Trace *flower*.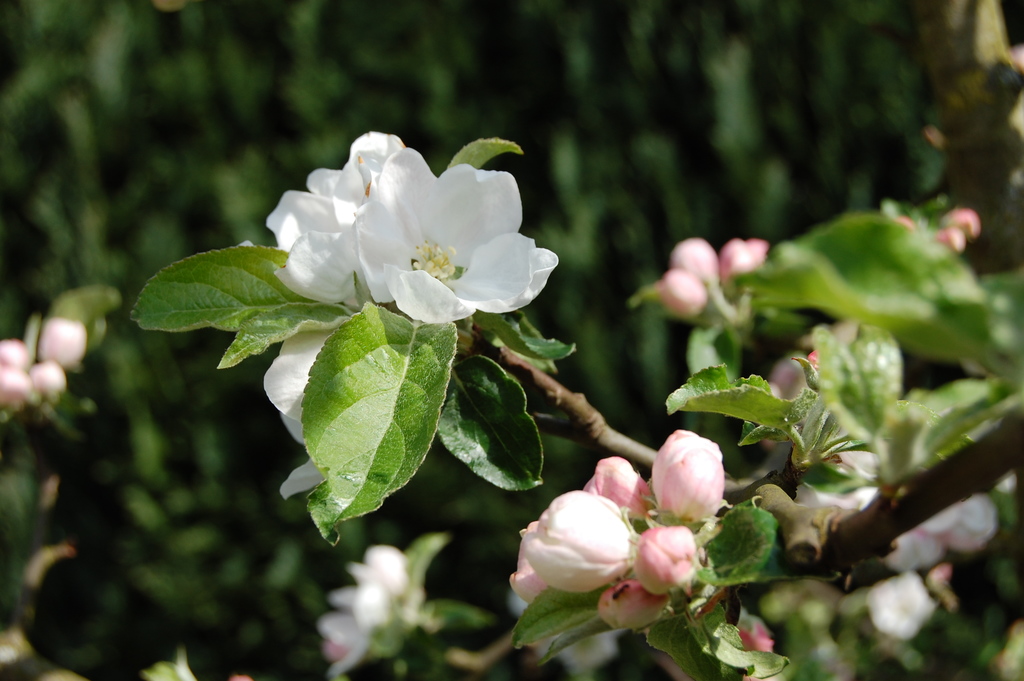
Traced to (327, 129, 543, 345).
